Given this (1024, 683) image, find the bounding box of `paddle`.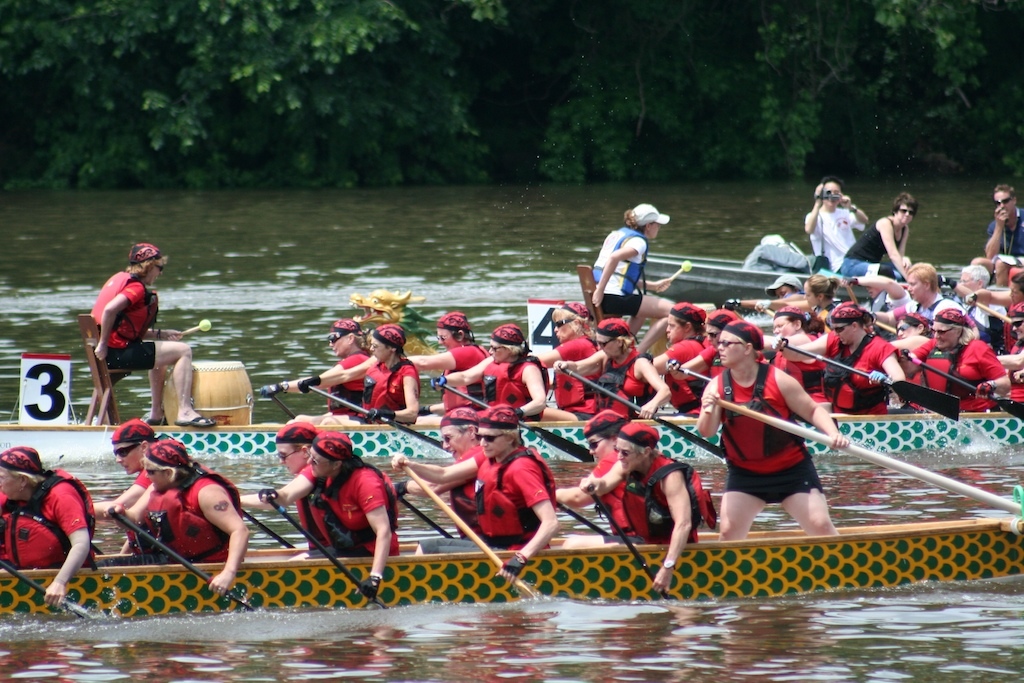
{"x1": 91, "y1": 542, "x2": 104, "y2": 557}.
